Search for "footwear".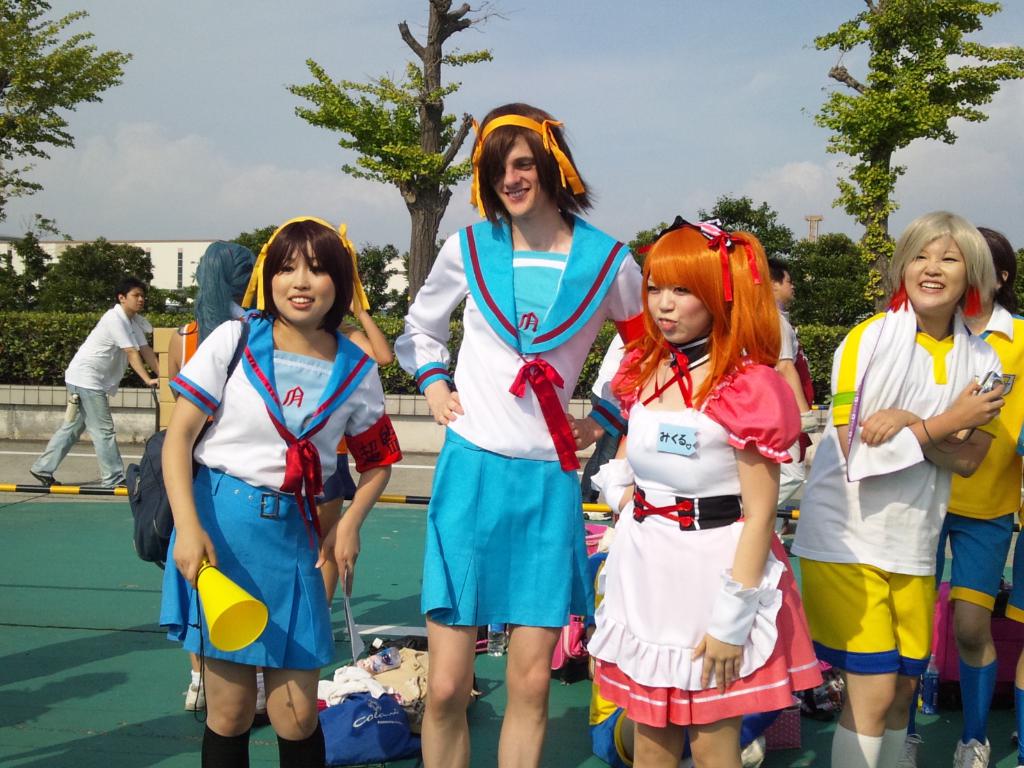
Found at 956 730 995 767.
